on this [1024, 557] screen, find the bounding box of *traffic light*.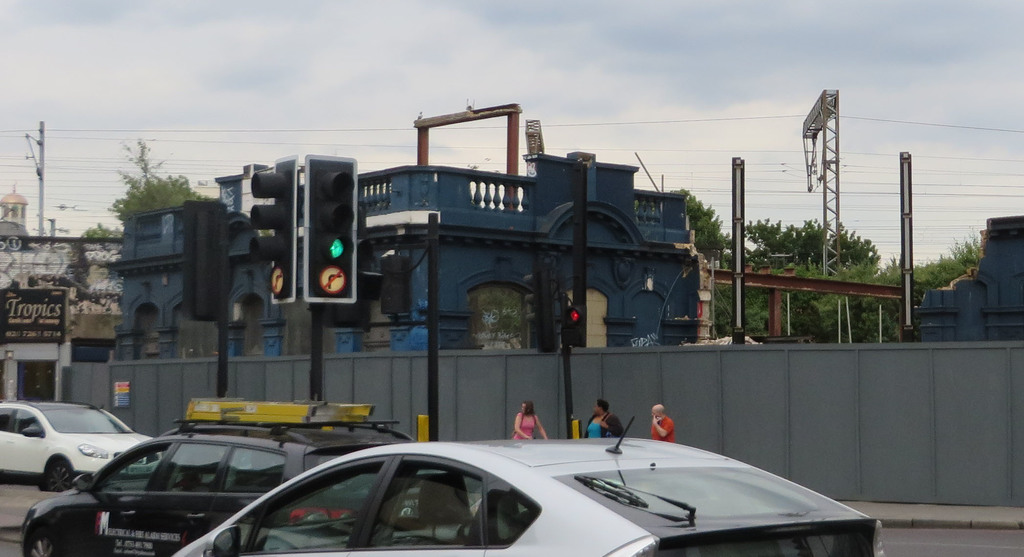
Bounding box: detection(332, 202, 371, 330).
